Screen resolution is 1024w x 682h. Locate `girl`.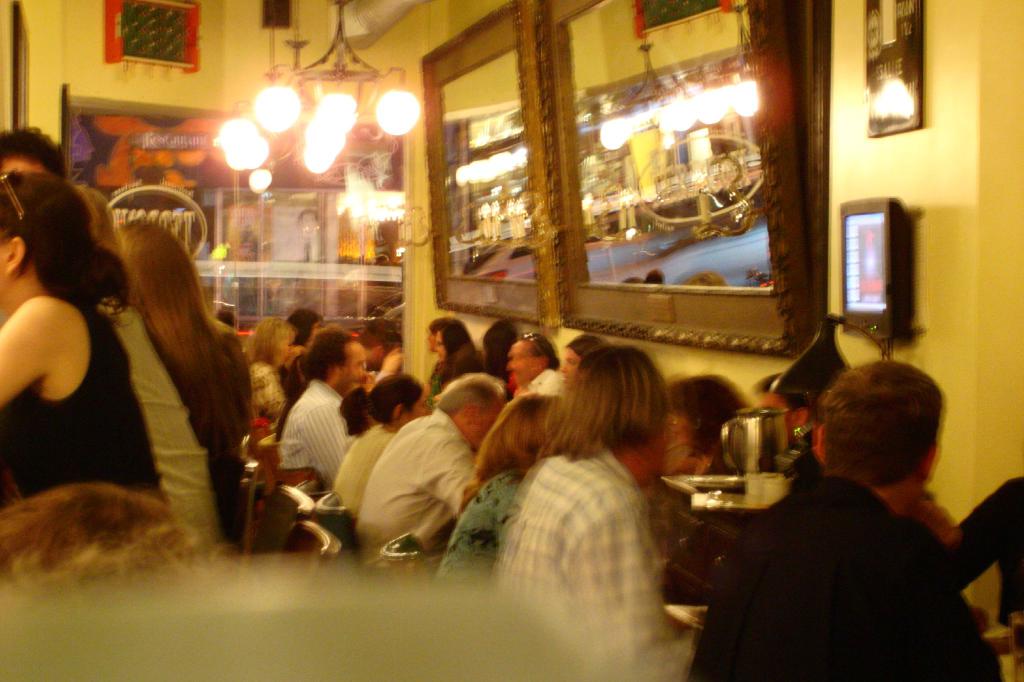
118, 218, 250, 548.
